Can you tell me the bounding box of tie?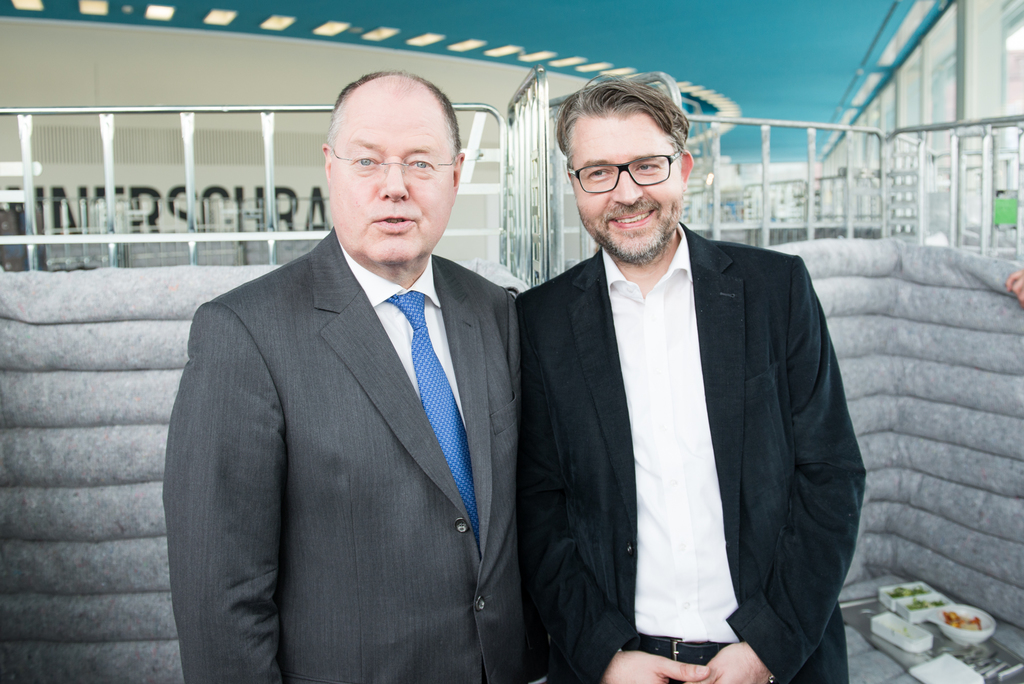
[384,284,485,557].
